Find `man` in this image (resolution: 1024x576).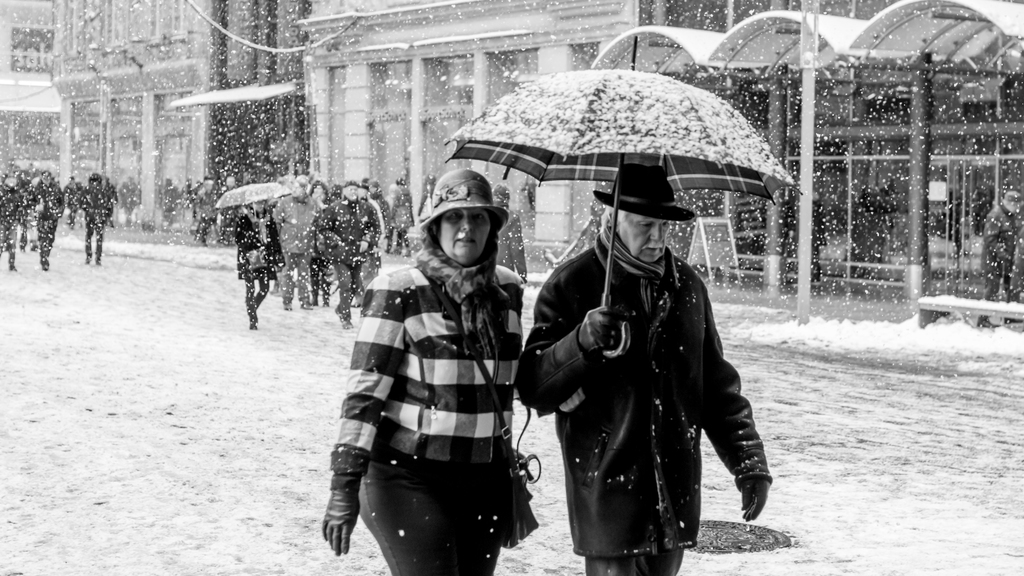
box=[538, 154, 760, 564].
